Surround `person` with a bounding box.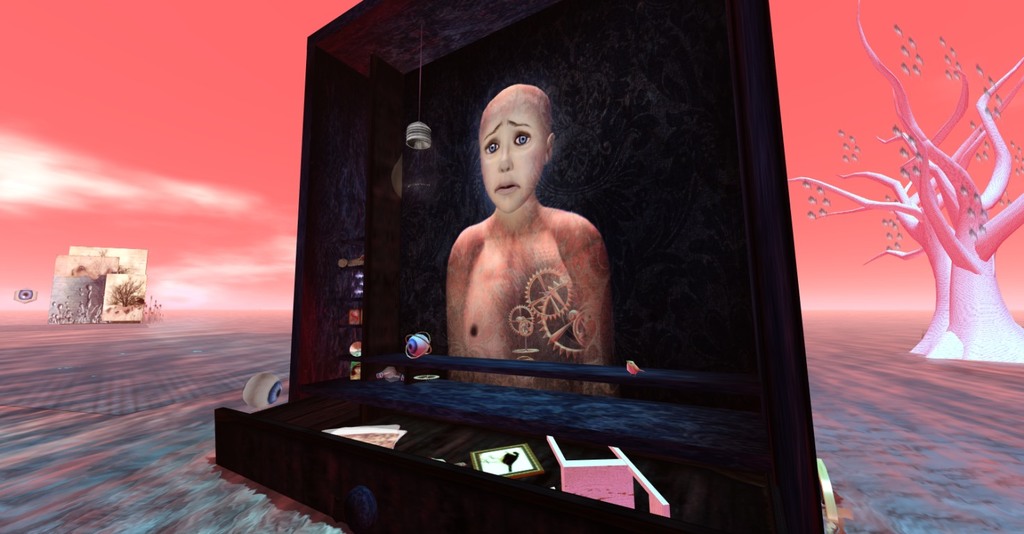
<region>442, 102, 623, 403</region>.
